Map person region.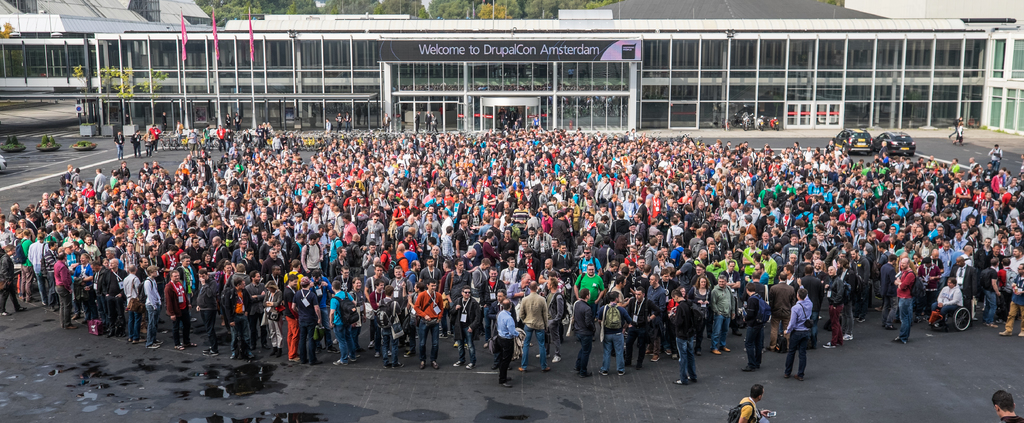
Mapped to pyautogui.locateOnScreen(342, 213, 359, 248).
